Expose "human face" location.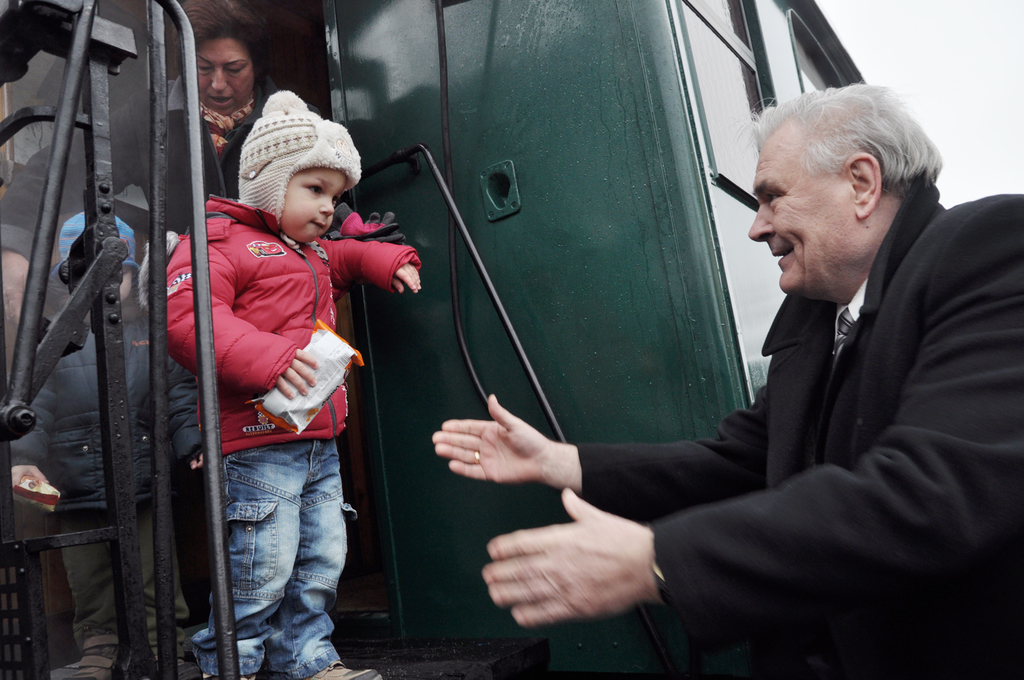
Exposed at x1=195, y1=38, x2=257, y2=119.
